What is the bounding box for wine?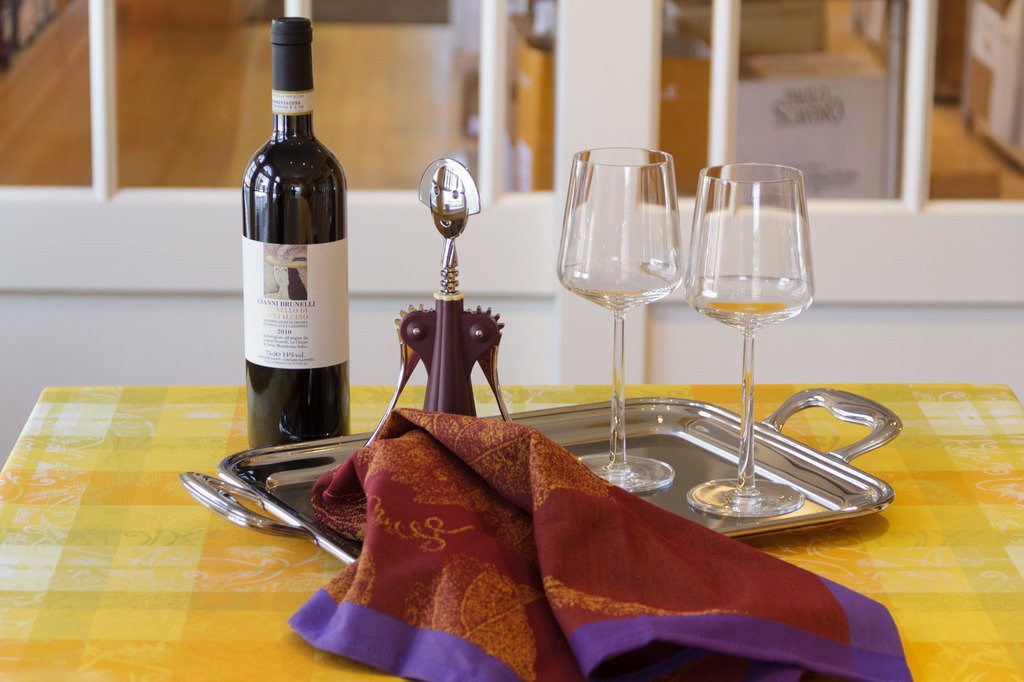
region(244, 15, 356, 450).
